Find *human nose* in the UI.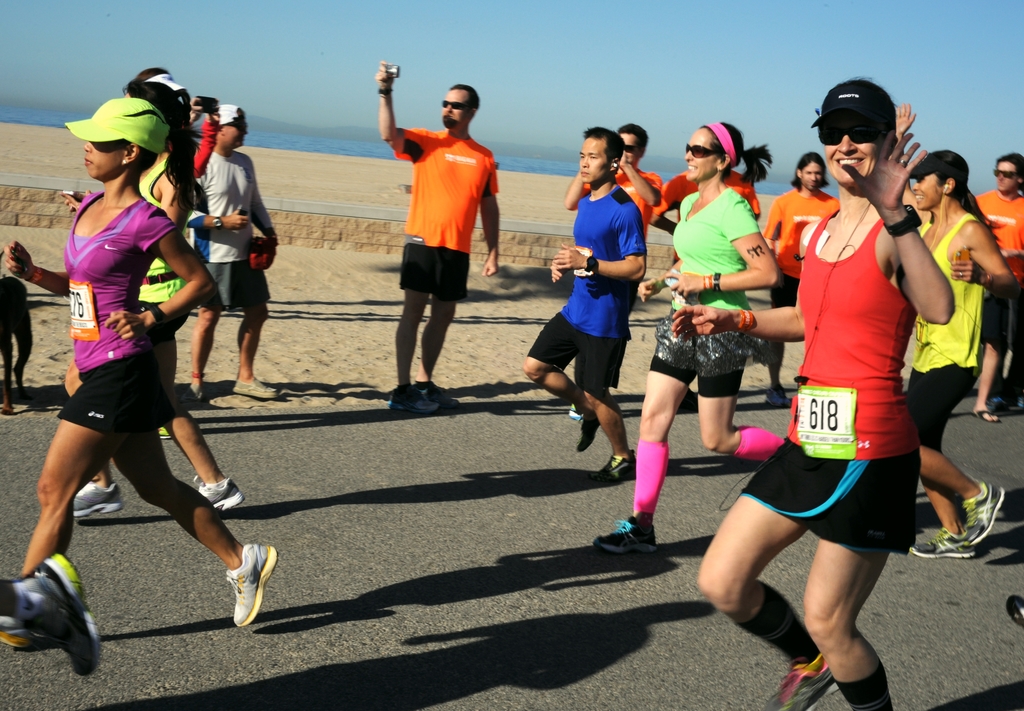
UI element at bbox=(82, 137, 91, 152).
